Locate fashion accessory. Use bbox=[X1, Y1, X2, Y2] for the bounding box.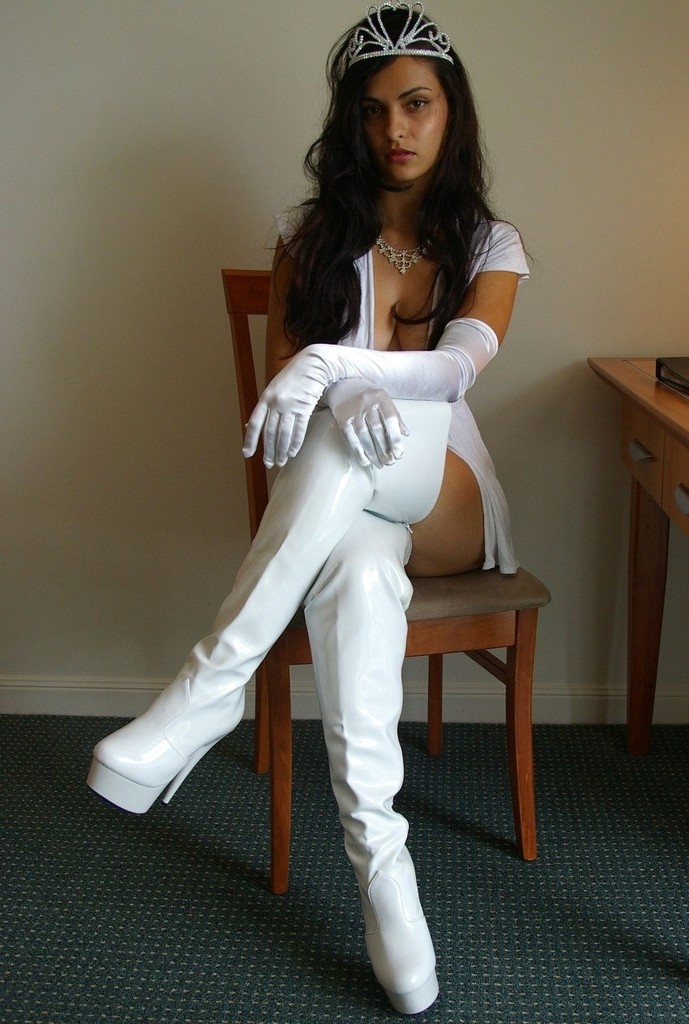
bbox=[334, 2, 456, 80].
